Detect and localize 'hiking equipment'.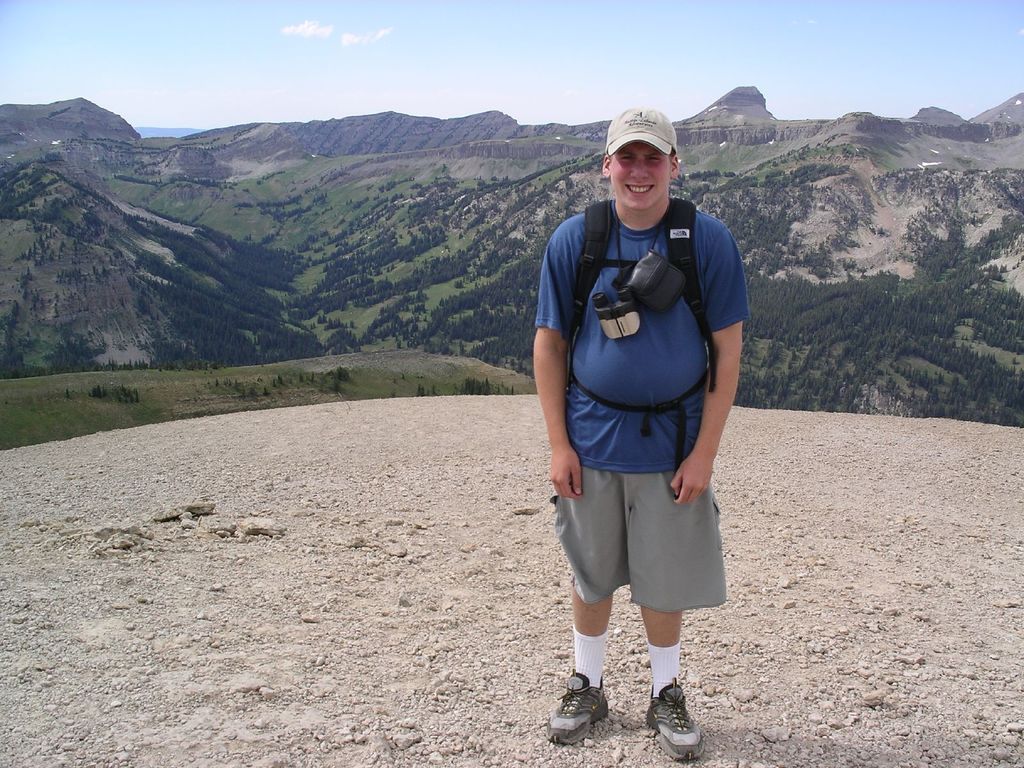
Localized at {"x1": 549, "y1": 674, "x2": 615, "y2": 744}.
